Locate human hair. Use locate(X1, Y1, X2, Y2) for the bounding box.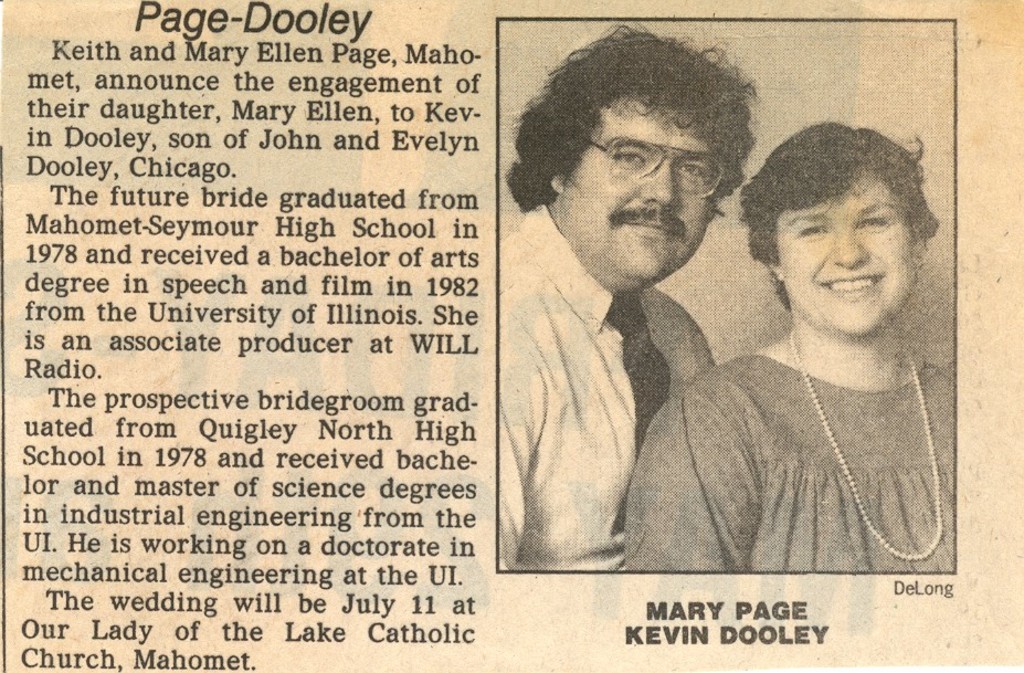
locate(524, 27, 763, 222).
